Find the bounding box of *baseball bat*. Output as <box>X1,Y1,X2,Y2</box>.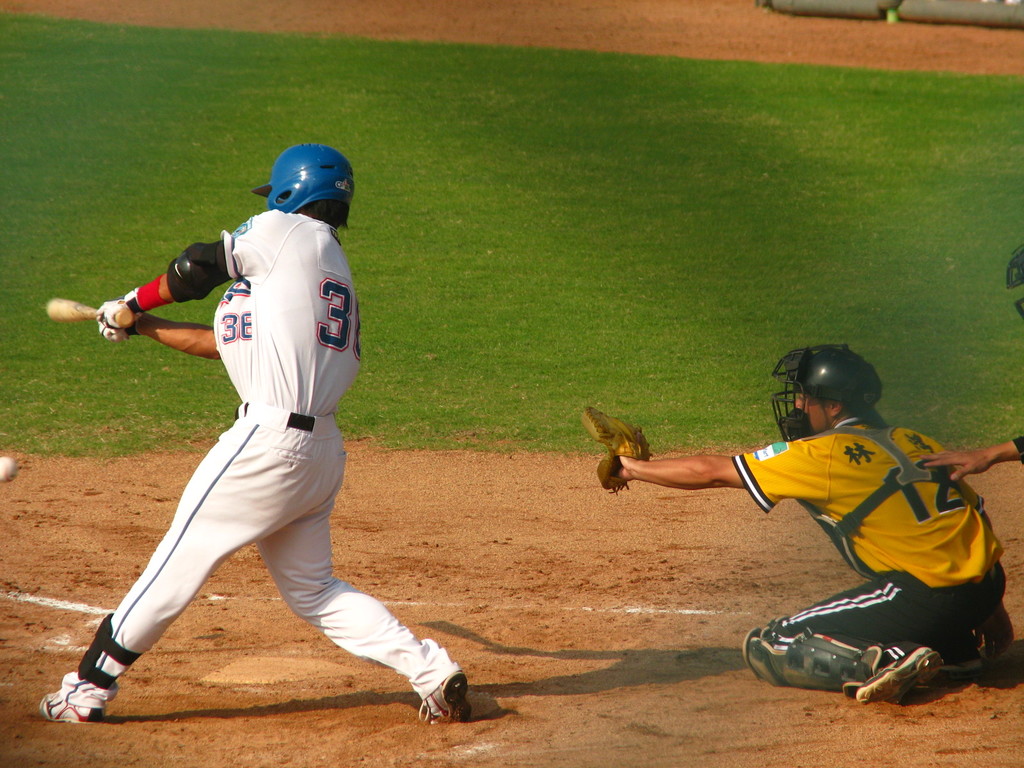
<box>44,296,134,329</box>.
